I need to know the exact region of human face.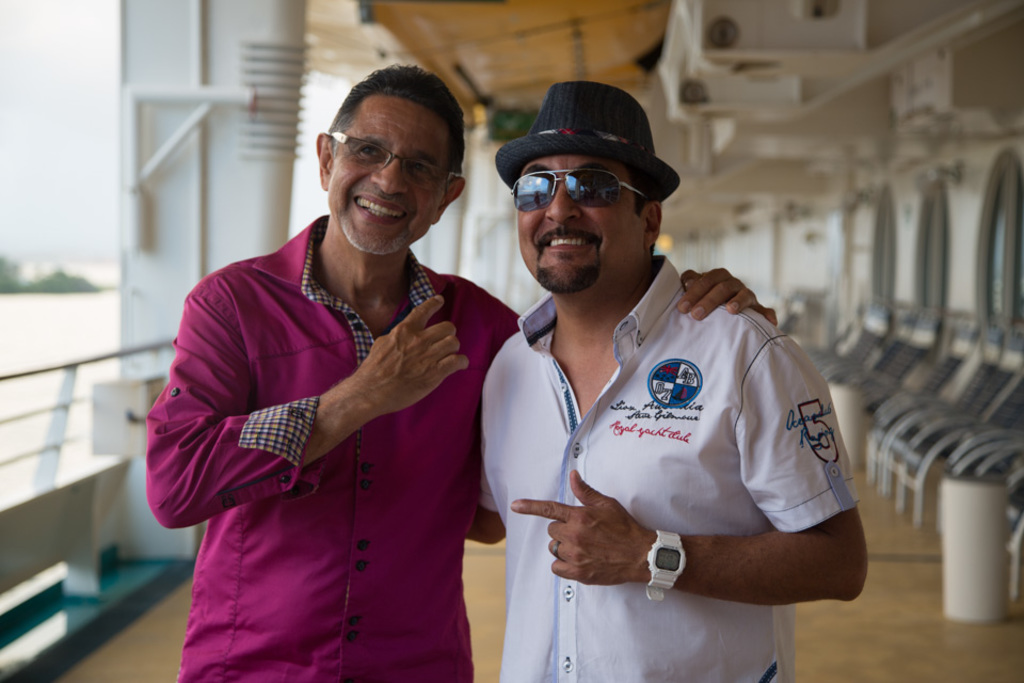
Region: (516,145,644,287).
